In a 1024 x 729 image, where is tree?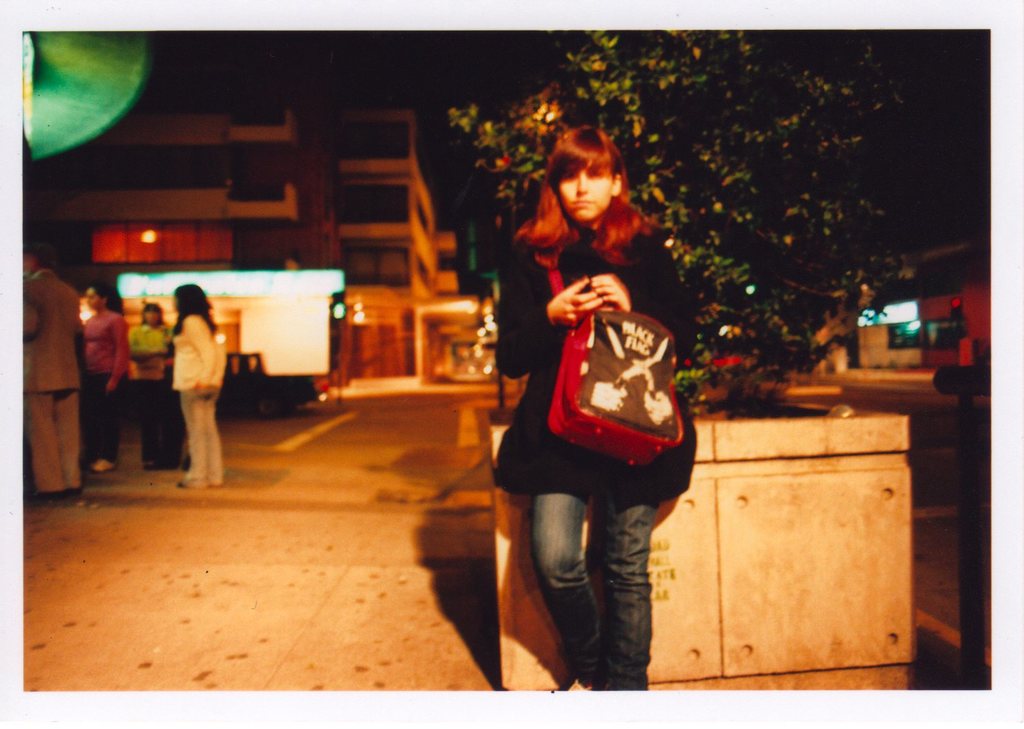
Rect(440, 29, 911, 413).
